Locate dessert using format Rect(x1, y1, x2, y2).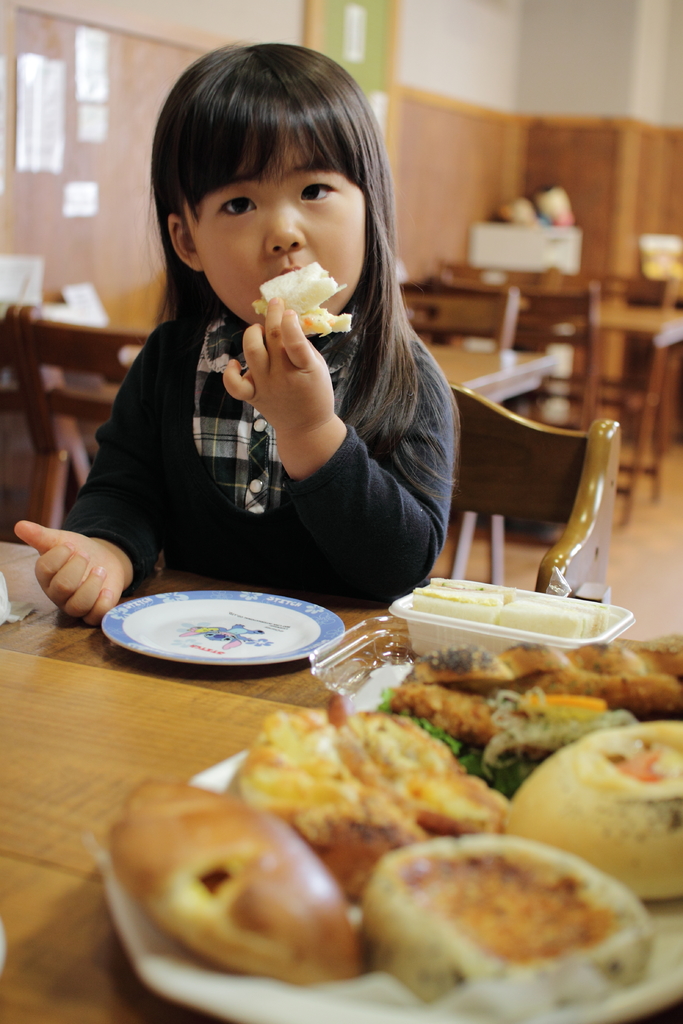
Rect(121, 773, 358, 991).
